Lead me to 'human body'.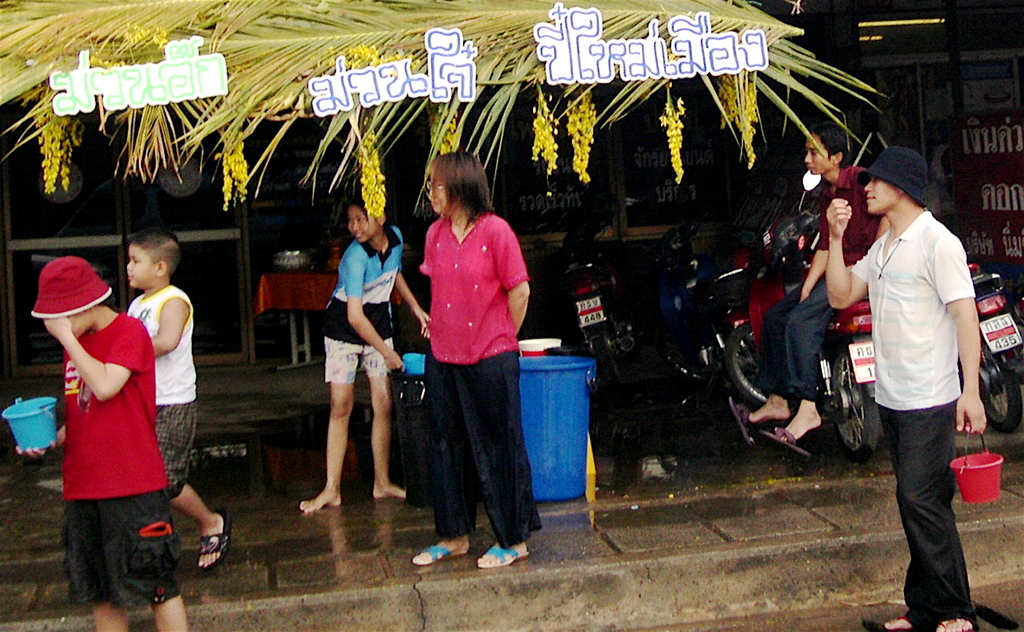
Lead to (x1=838, y1=110, x2=976, y2=620).
